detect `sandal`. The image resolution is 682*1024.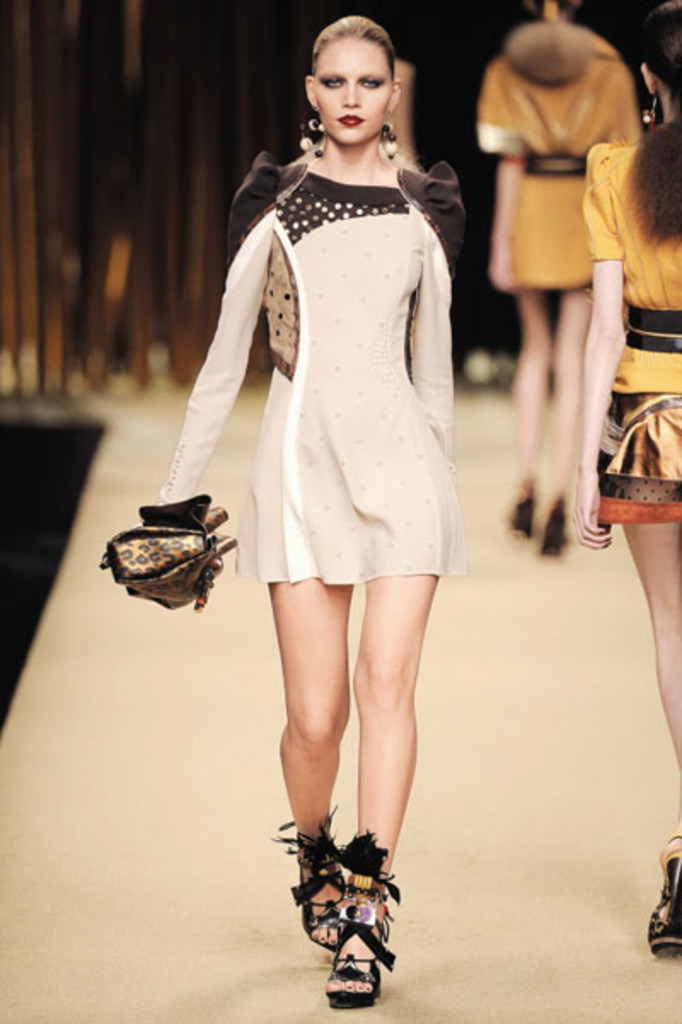
[left=636, top=830, right=680, bottom=954].
